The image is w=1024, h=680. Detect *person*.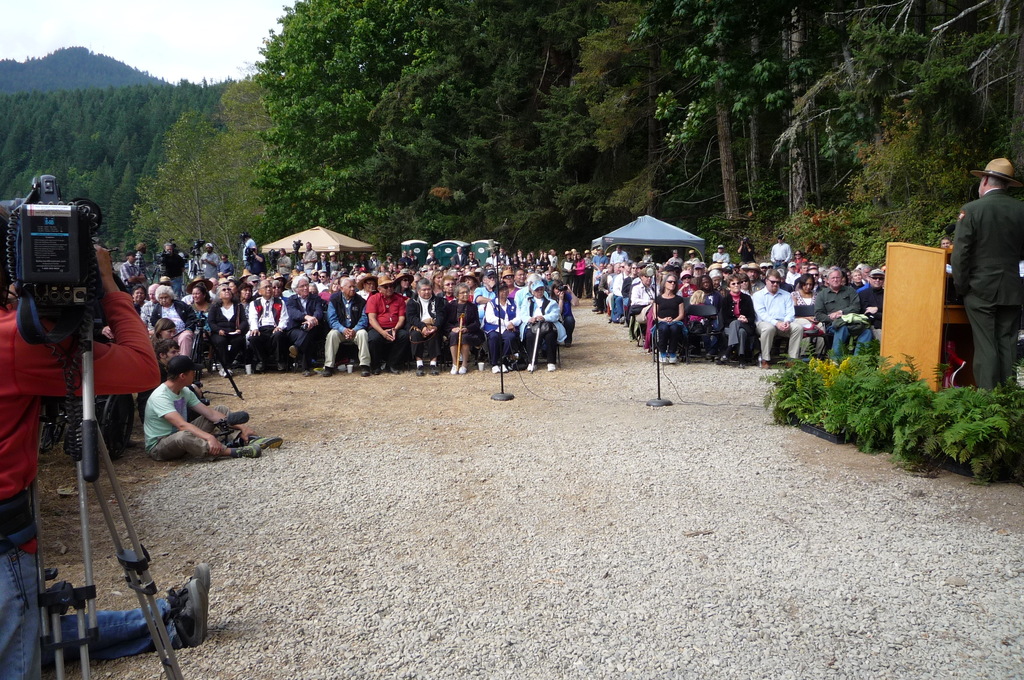
Detection: <box>374,282,414,366</box>.
